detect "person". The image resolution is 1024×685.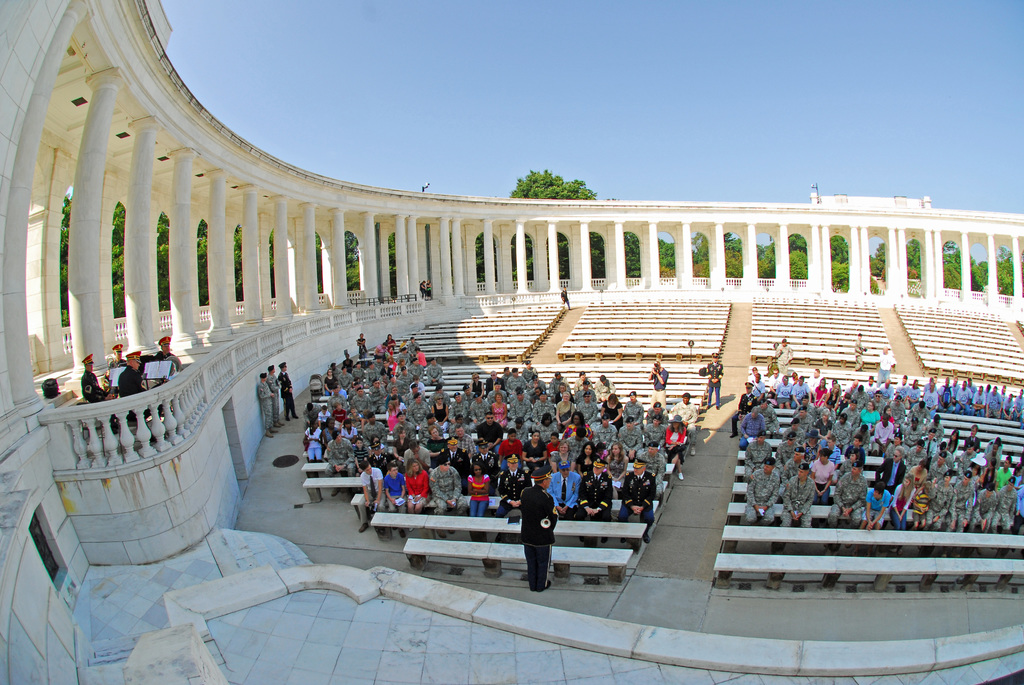
region(563, 283, 570, 316).
